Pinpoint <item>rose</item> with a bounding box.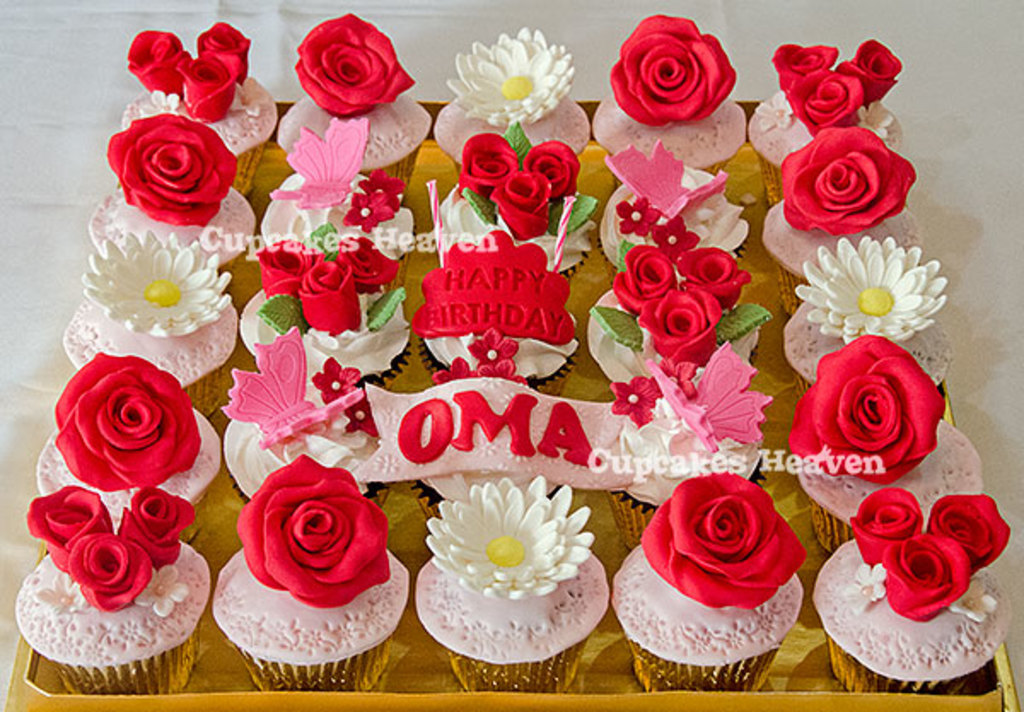
crop(193, 20, 253, 85).
